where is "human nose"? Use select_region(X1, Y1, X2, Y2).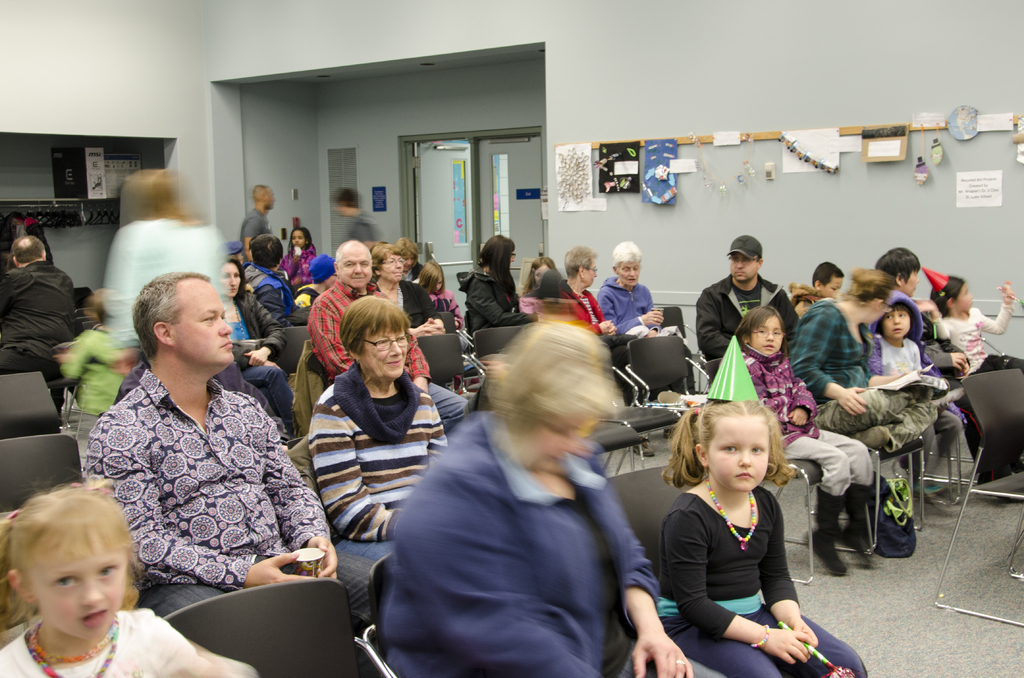
select_region(387, 336, 401, 359).
